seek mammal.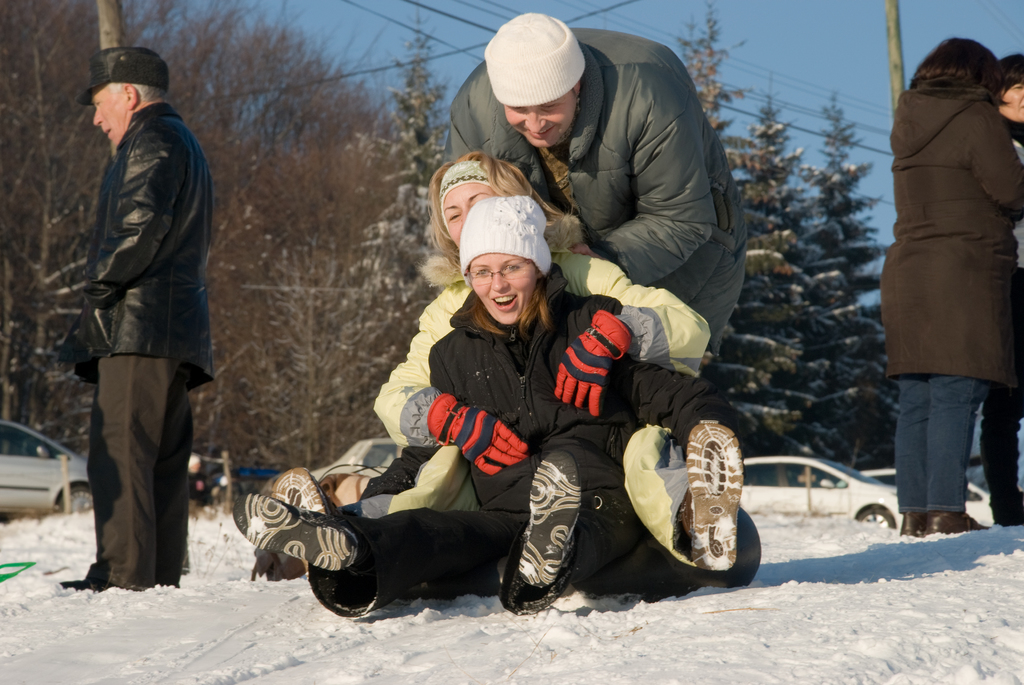
locate(877, 35, 1023, 533).
